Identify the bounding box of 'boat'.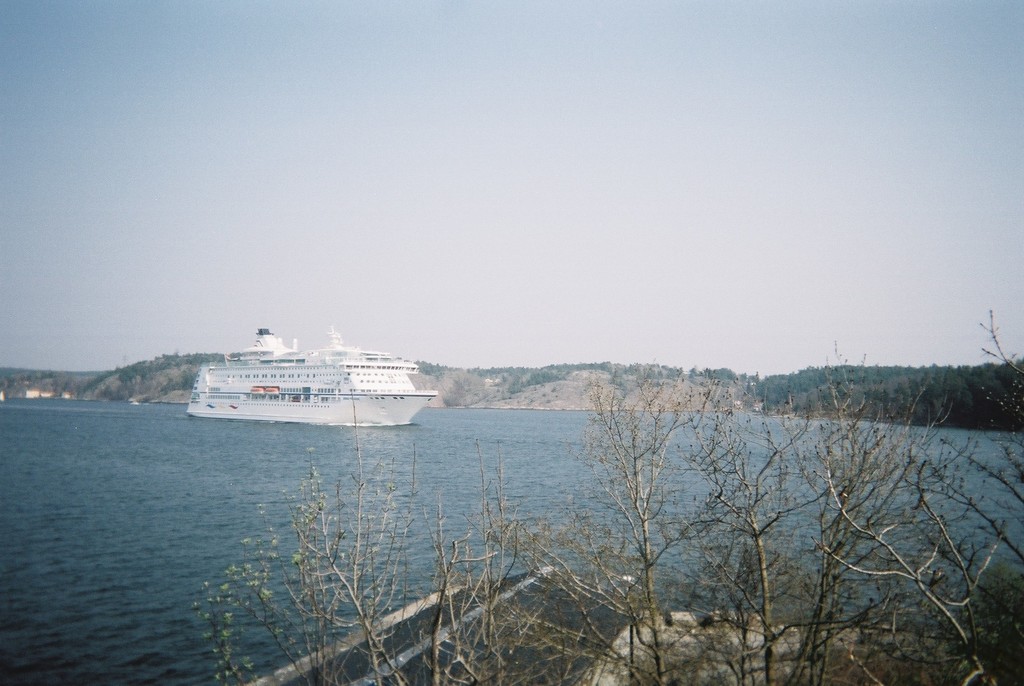
bbox=[193, 327, 462, 431].
